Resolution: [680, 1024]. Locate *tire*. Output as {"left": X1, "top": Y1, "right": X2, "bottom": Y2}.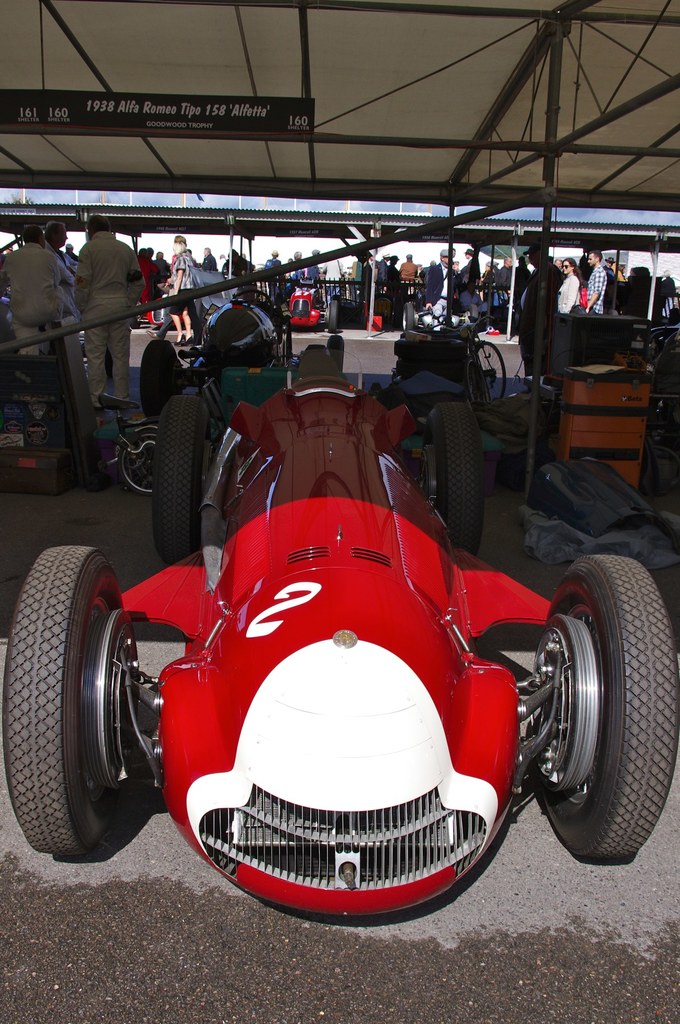
{"left": 140, "top": 340, "right": 181, "bottom": 417}.
